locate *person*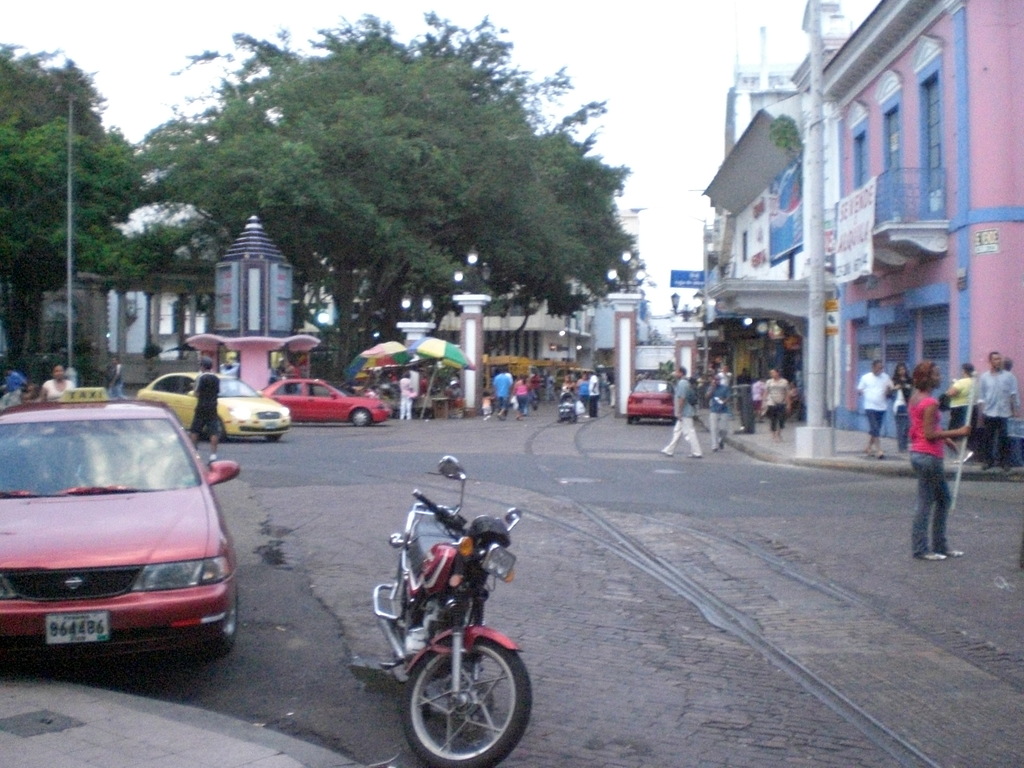
(x1=399, y1=369, x2=414, y2=420)
